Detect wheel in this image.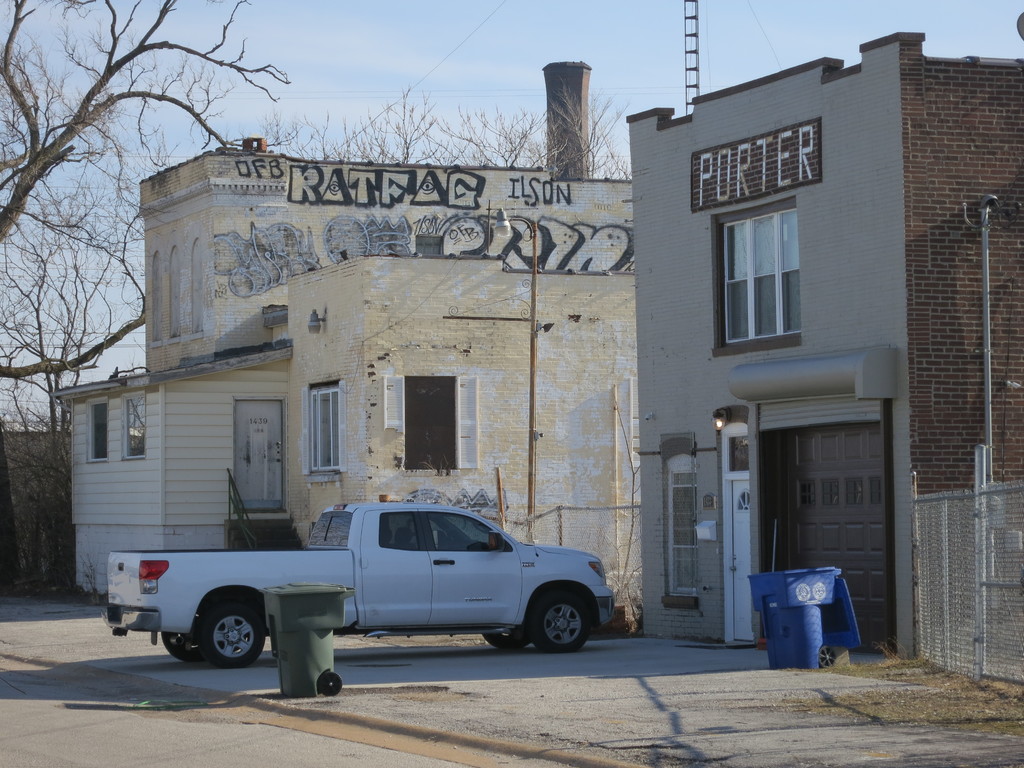
Detection: <bbox>197, 606, 263, 669</bbox>.
